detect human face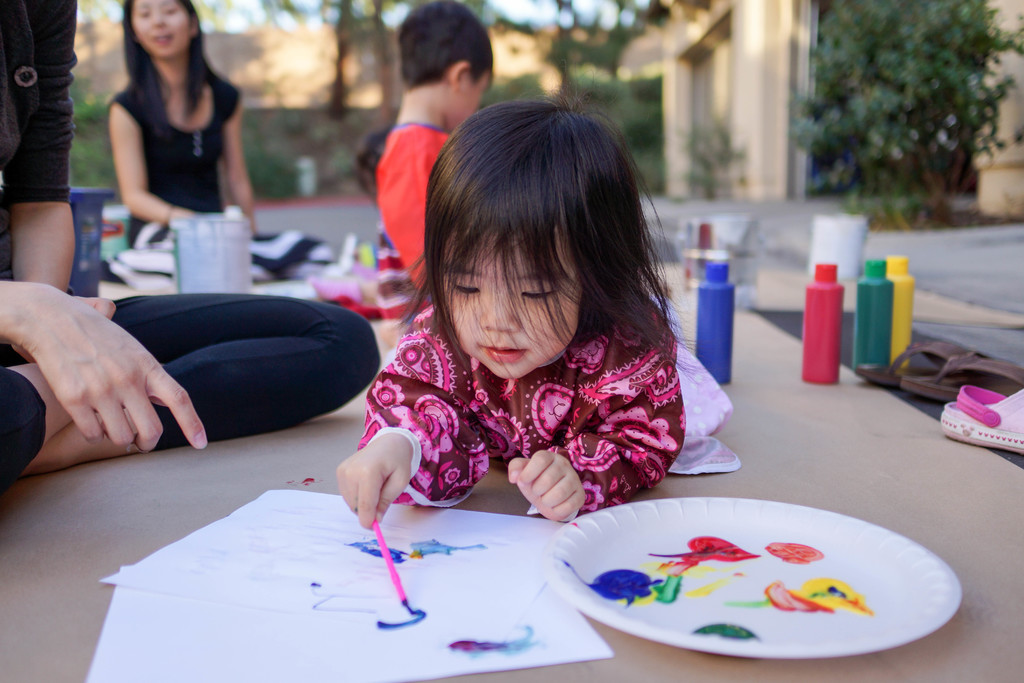
(x1=440, y1=233, x2=582, y2=378)
